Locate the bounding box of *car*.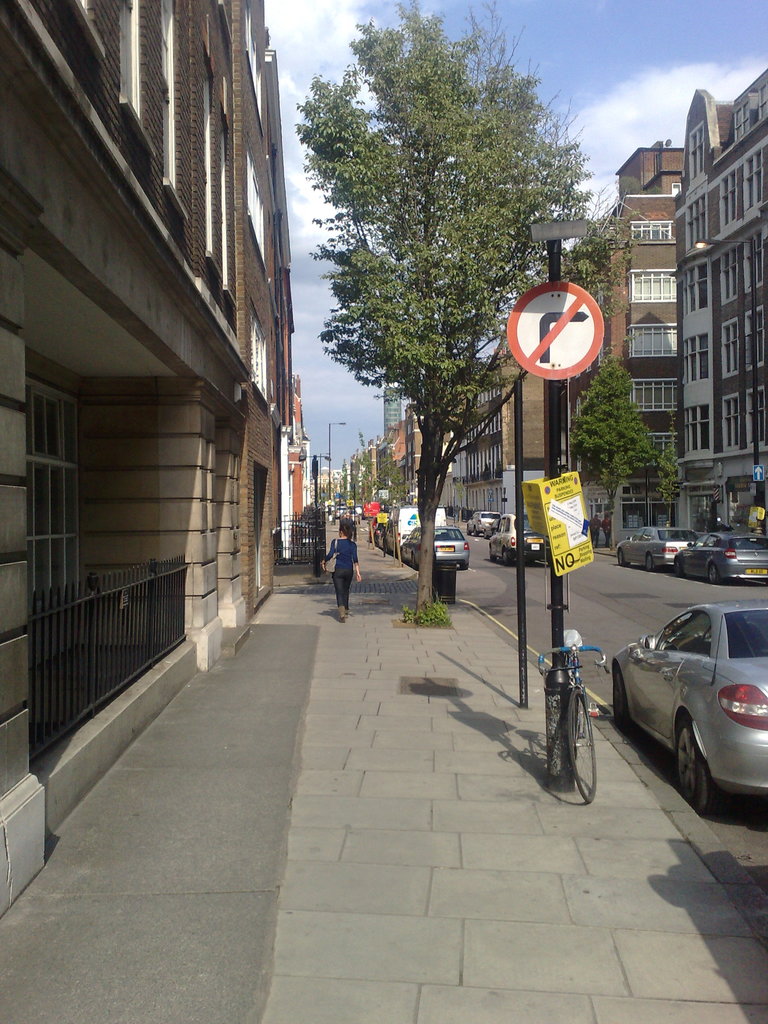
Bounding box: {"x1": 612, "y1": 597, "x2": 767, "y2": 816}.
